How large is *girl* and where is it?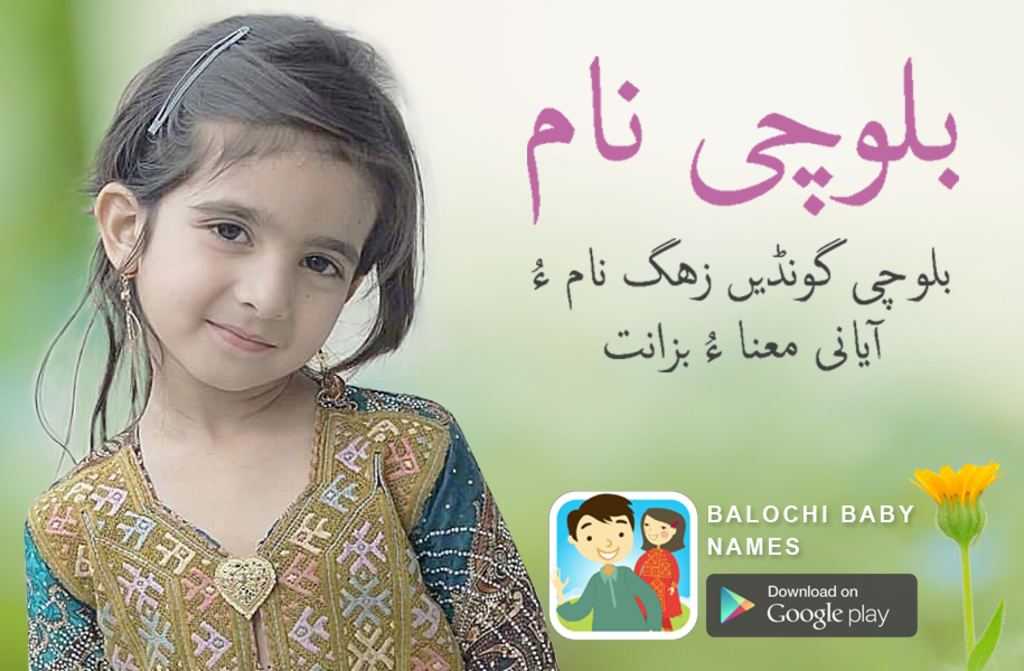
Bounding box: bbox=[630, 508, 684, 639].
